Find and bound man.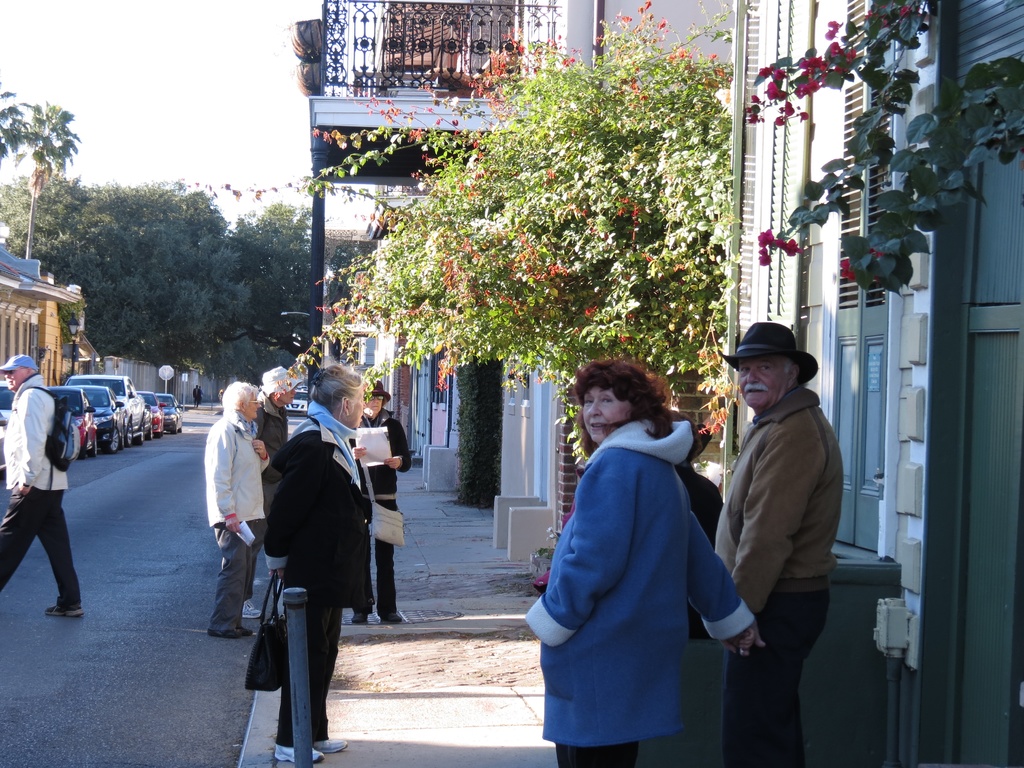
Bound: [255, 368, 307, 625].
